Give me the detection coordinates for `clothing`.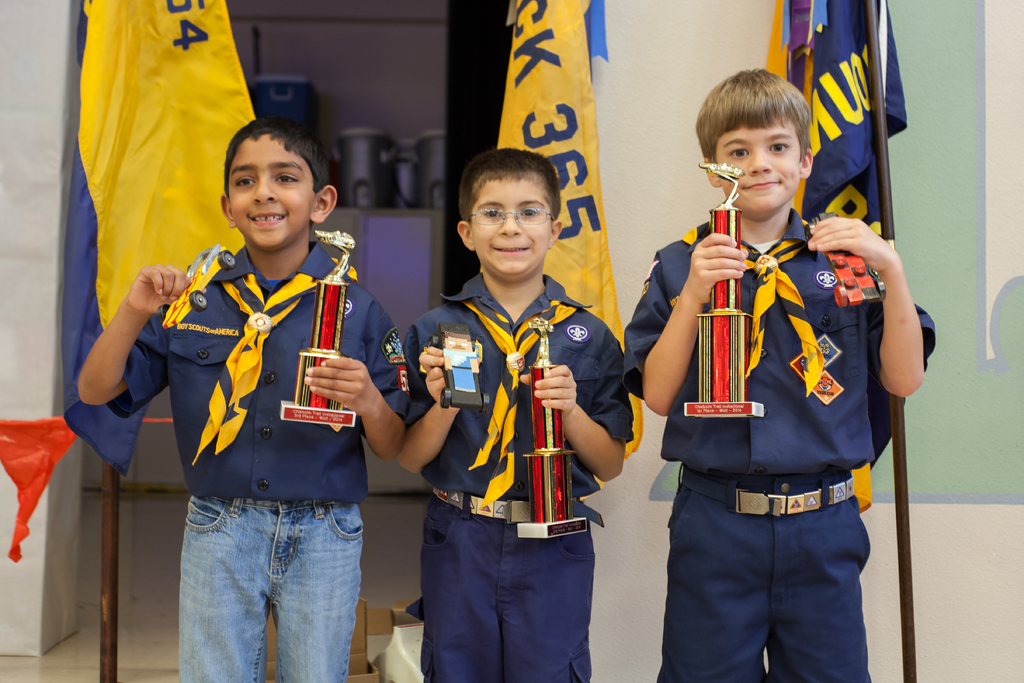
l=403, t=270, r=632, b=682.
